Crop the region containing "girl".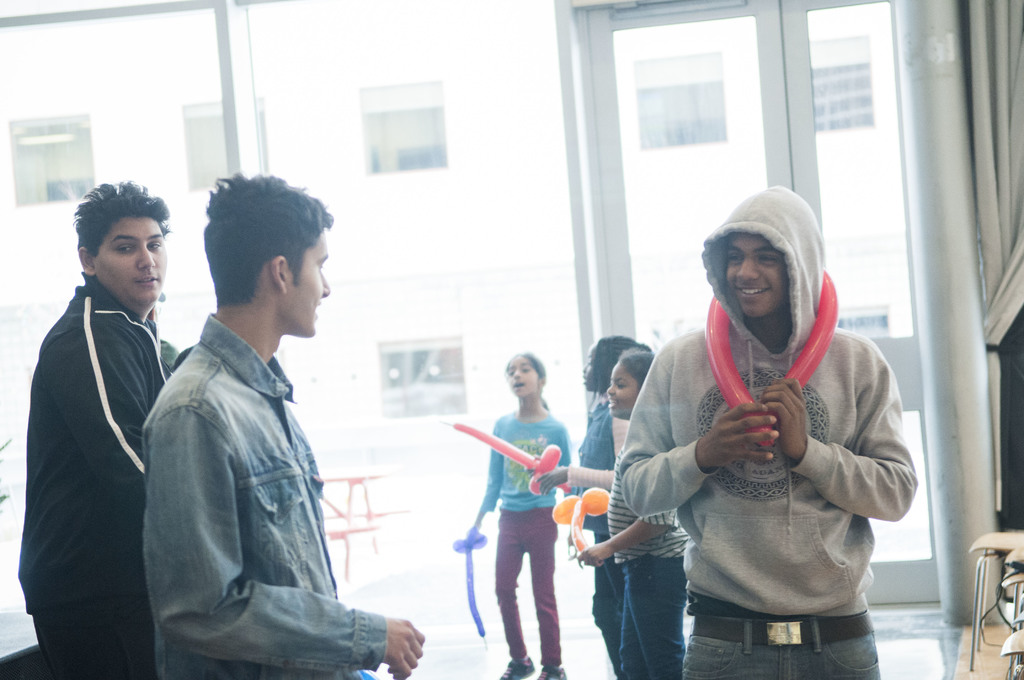
Crop region: box=[530, 330, 652, 679].
